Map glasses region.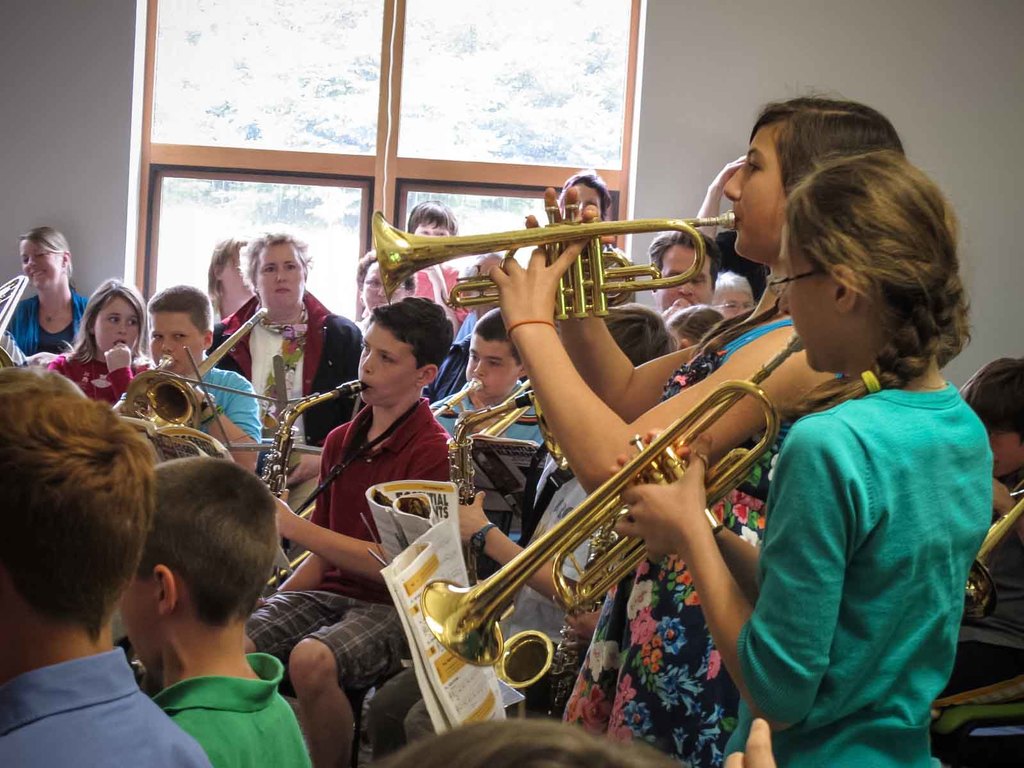
Mapped to box=[257, 260, 306, 278].
